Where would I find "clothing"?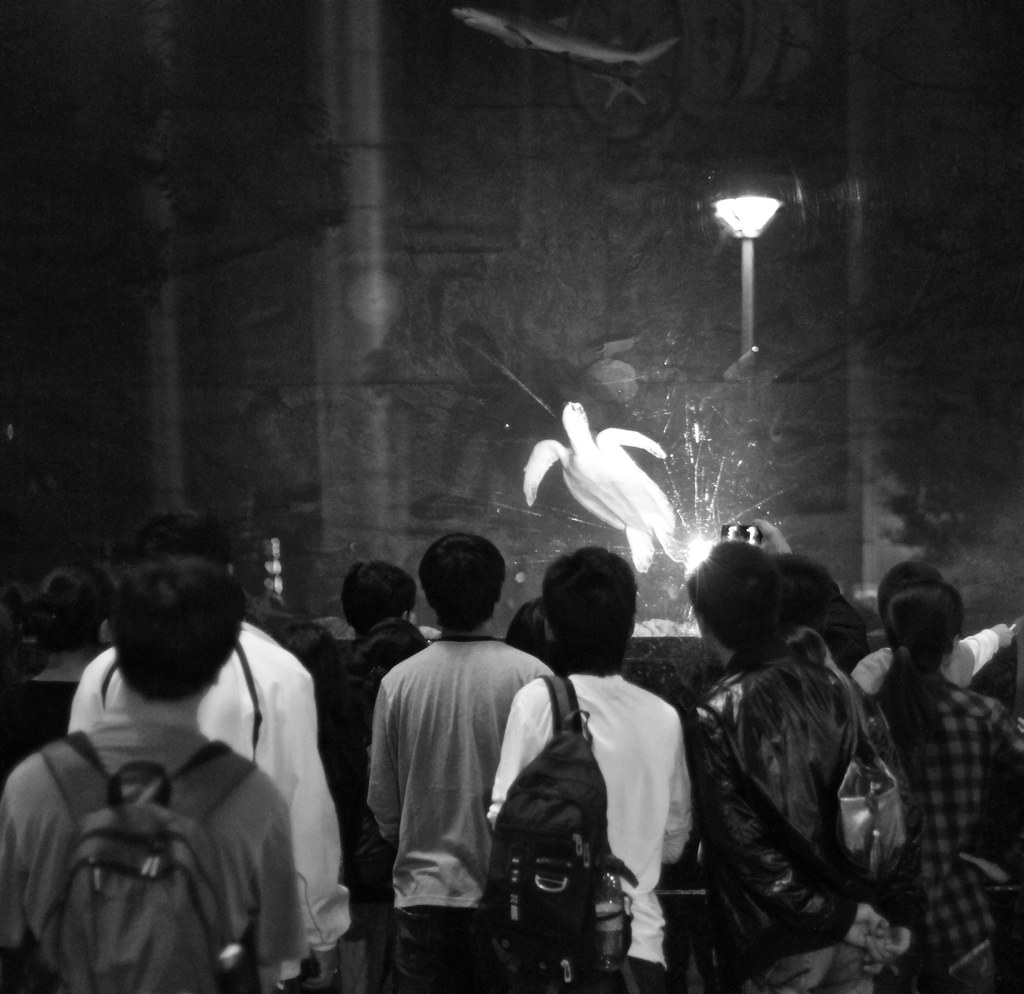
At Rect(0, 655, 111, 780).
